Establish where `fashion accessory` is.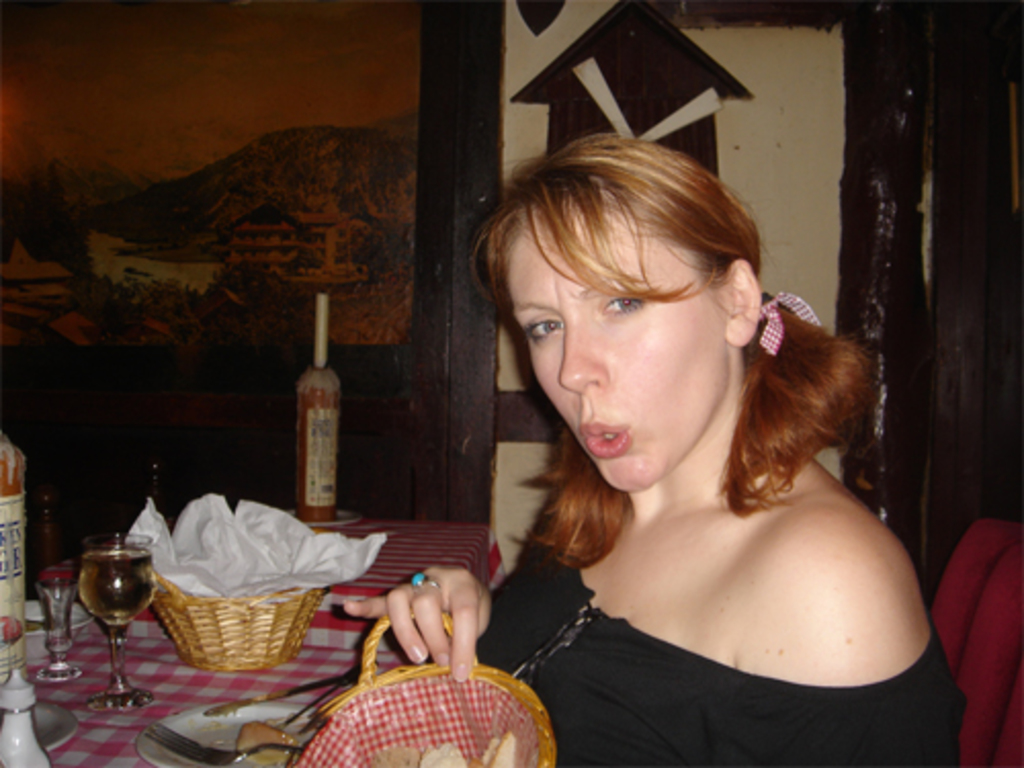
Established at [x1=758, y1=289, x2=823, y2=356].
